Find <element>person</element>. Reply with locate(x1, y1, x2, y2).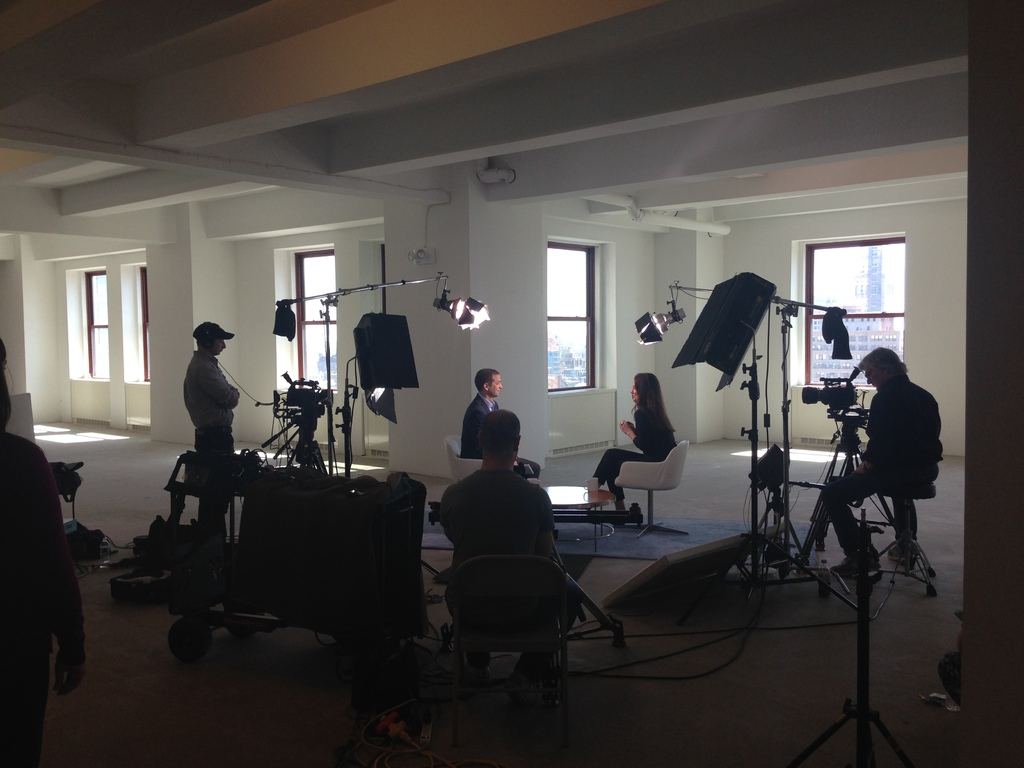
locate(822, 346, 941, 578).
